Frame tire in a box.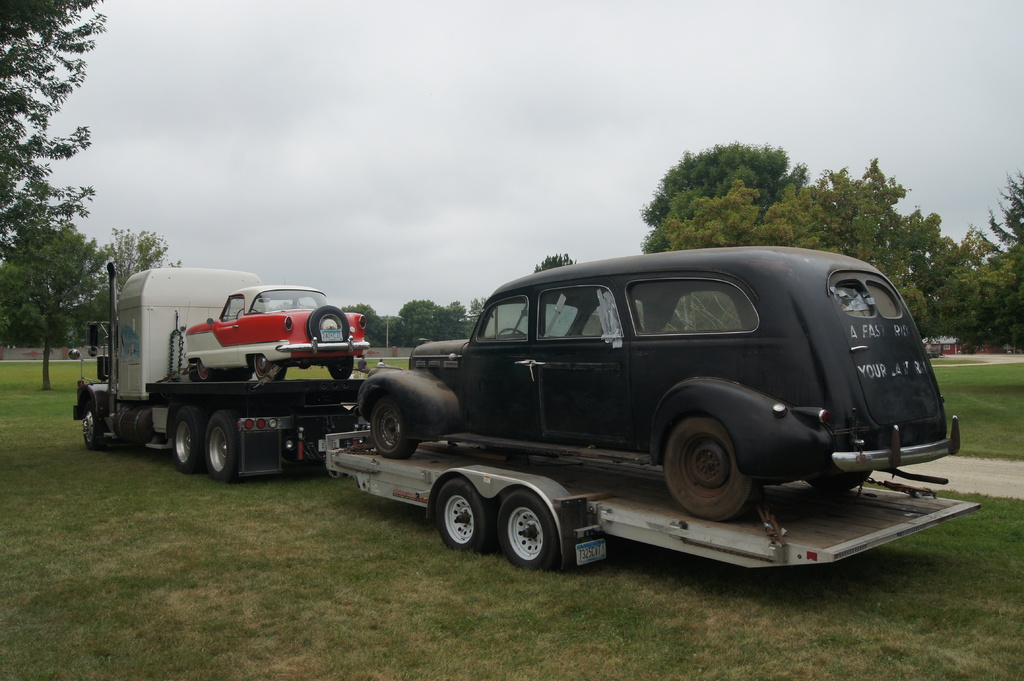
locate(303, 308, 351, 346).
